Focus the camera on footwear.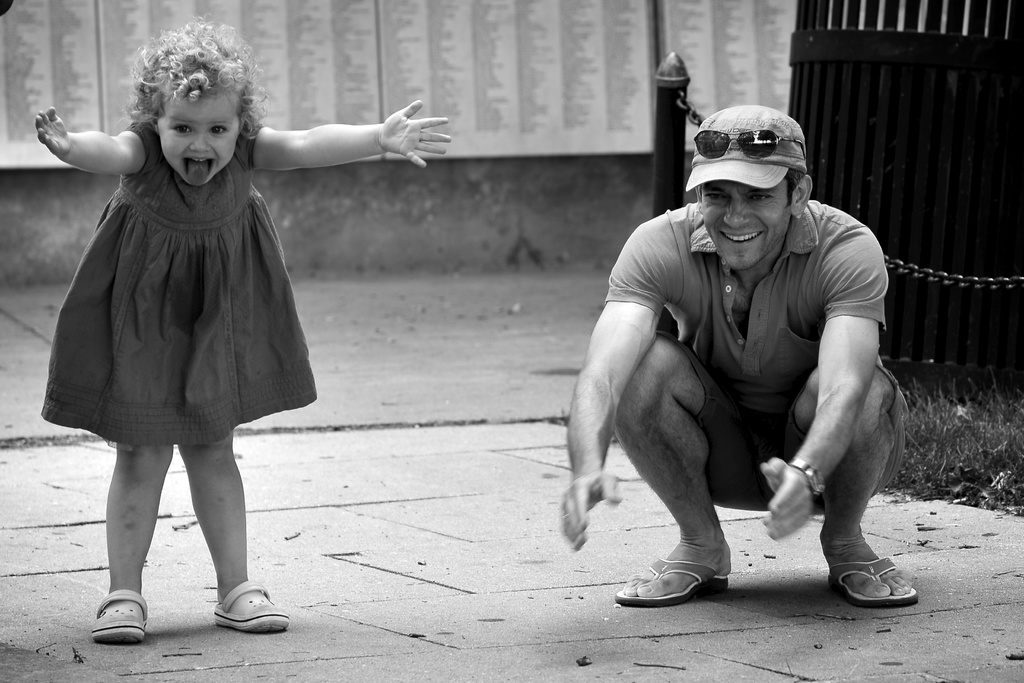
Focus region: (90,584,147,646).
